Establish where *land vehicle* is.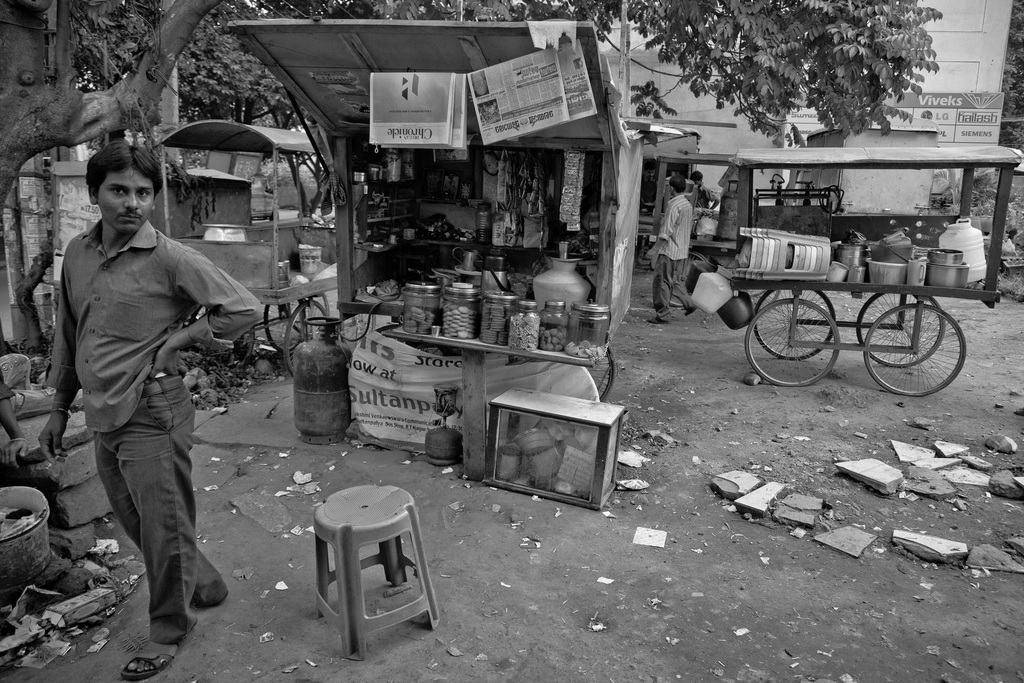
Established at (x1=154, y1=117, x2=337, y2=375).
